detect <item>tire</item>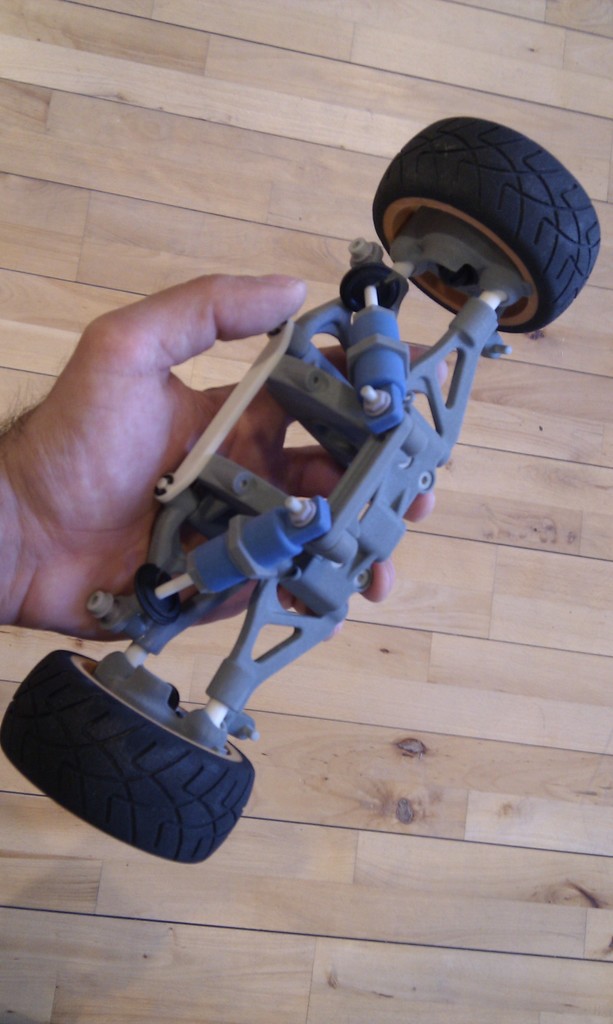
box(0, 648, 263, 865)
